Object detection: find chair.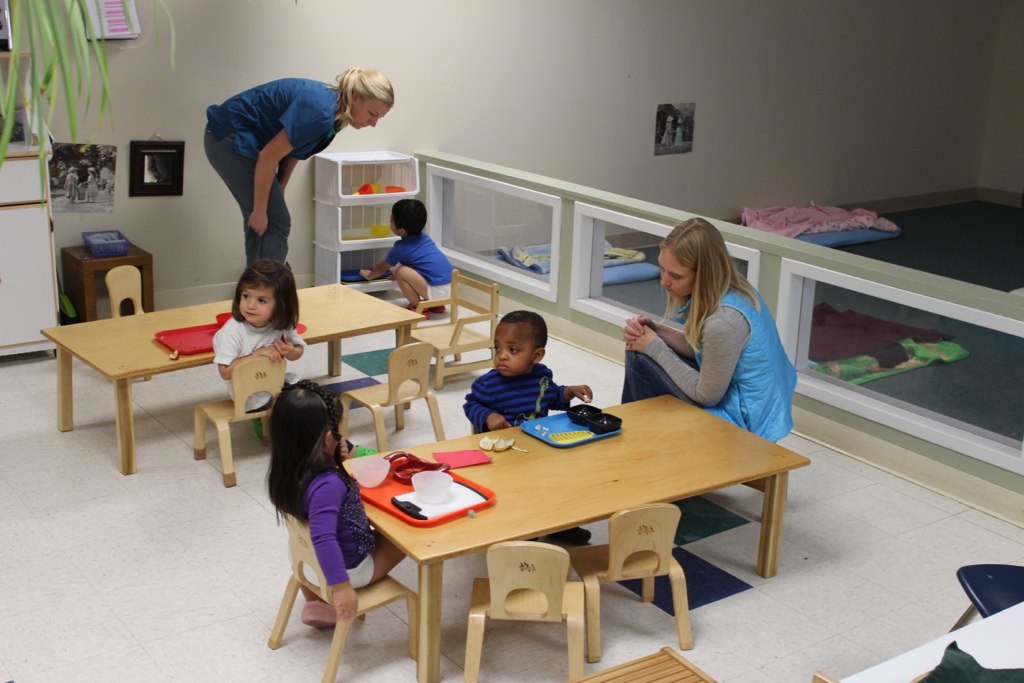
bbox=(192, 353, 283, 489).
